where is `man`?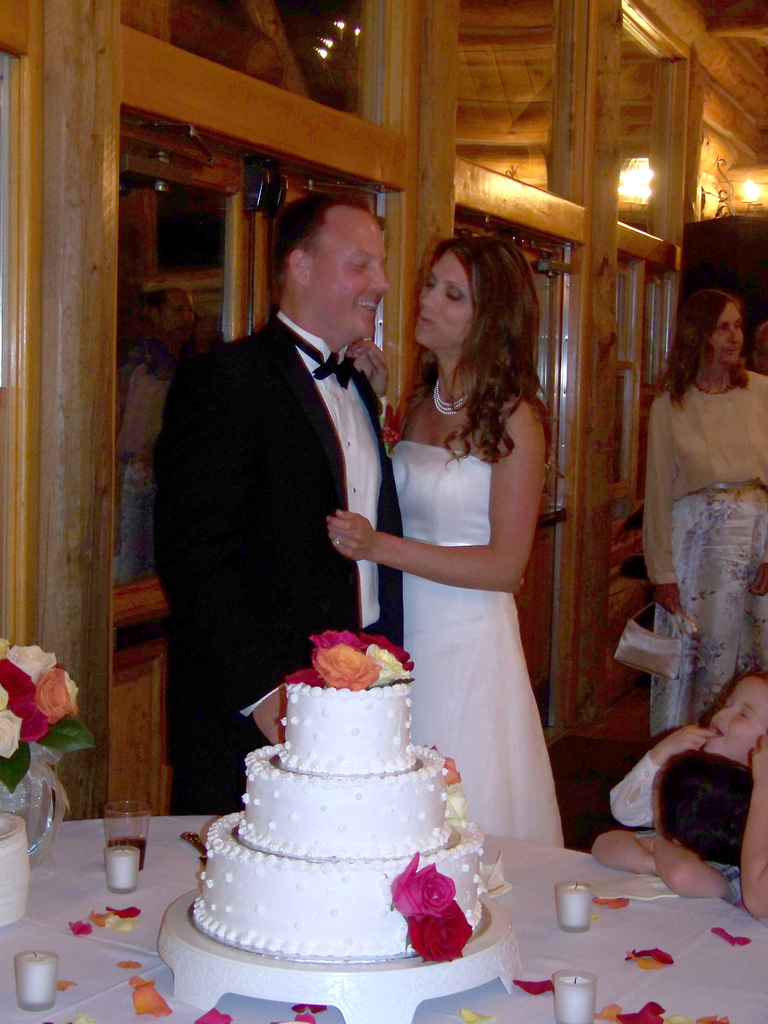
x1=154, y1=189, x2=432, y2=770.
